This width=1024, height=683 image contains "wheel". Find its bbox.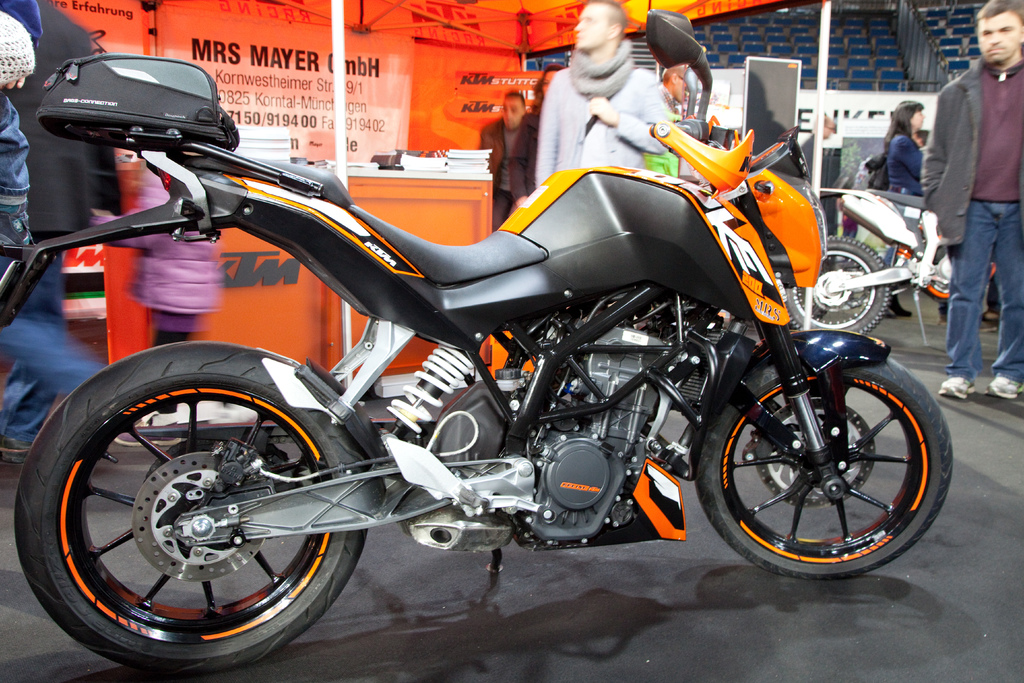
(left=28, top=375, right=359, bottom=654).
